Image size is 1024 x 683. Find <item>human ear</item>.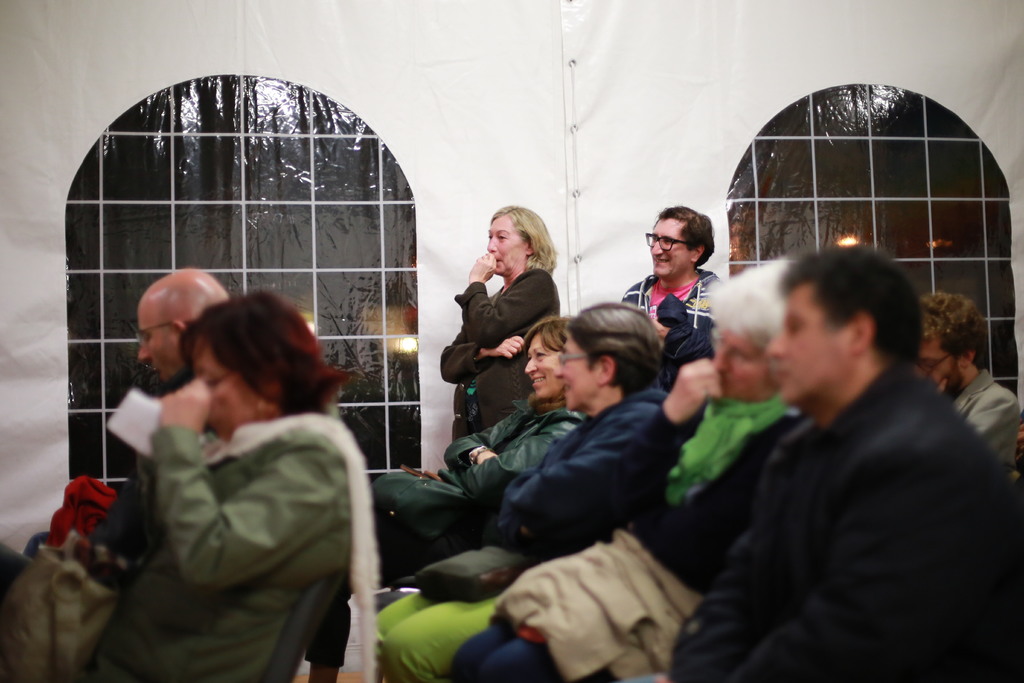
detection(528, 242, 534, 255).
